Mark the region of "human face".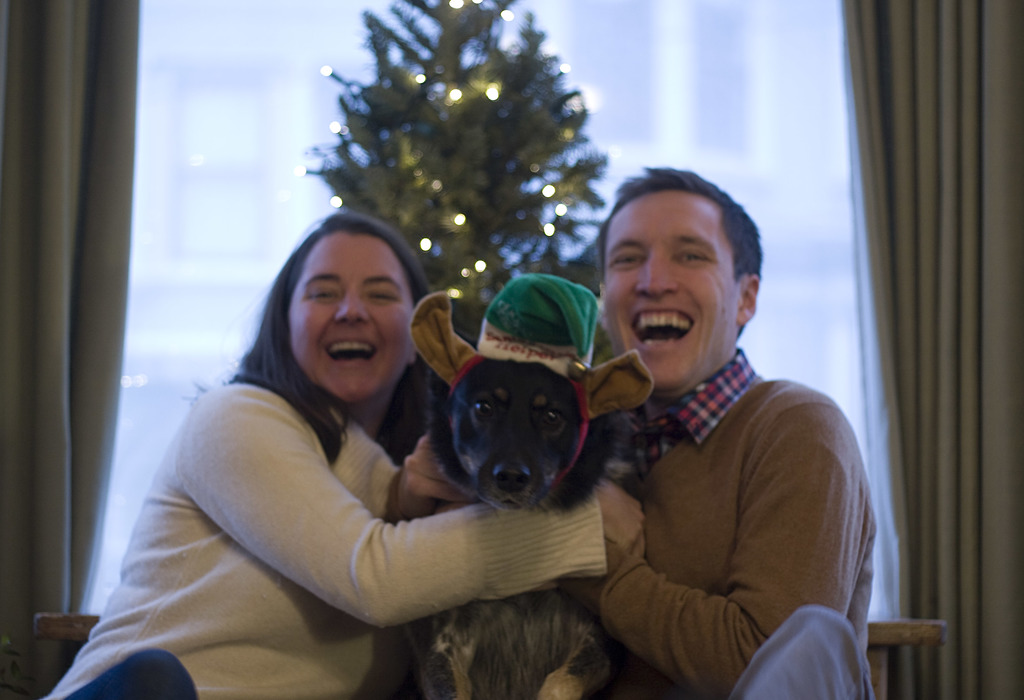
Region: <bbox>595, 186, 739, 395</bbox>.
